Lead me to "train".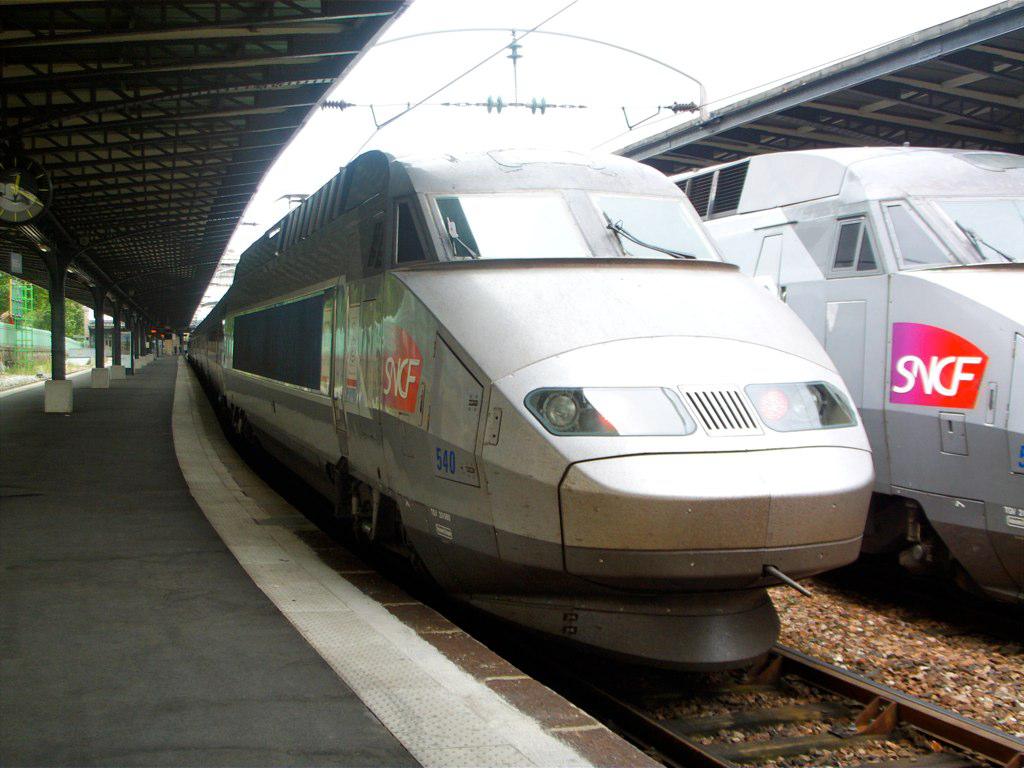
Lead to bbox(191, 148, 875, 671).
